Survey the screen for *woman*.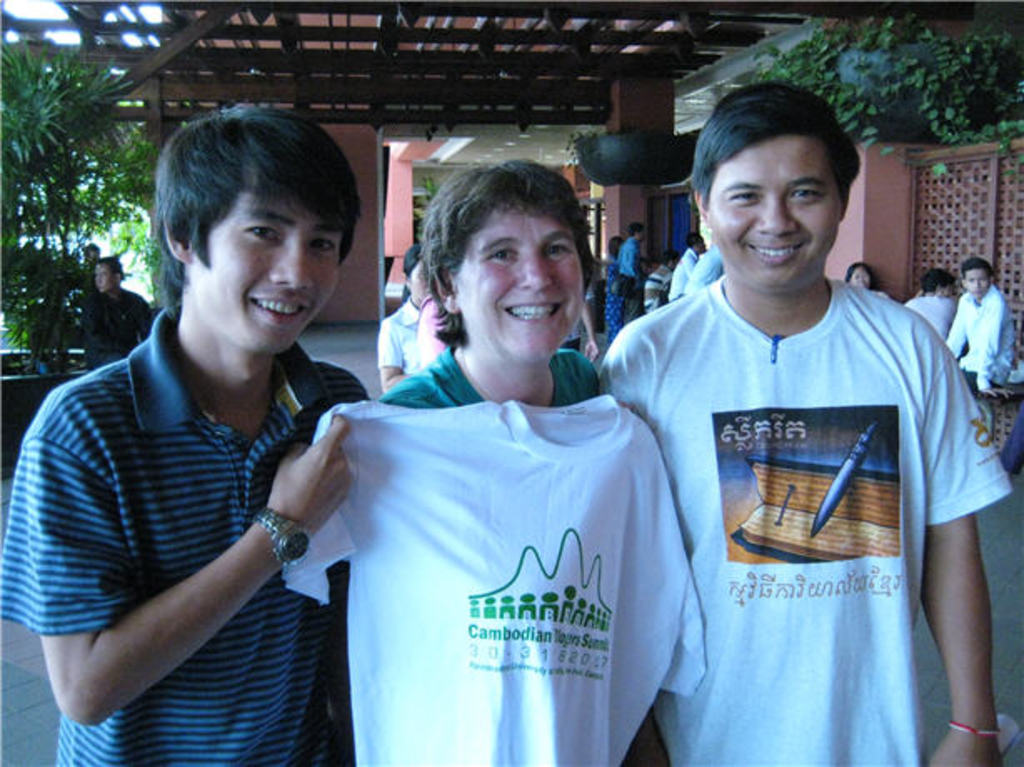
Survey found: 377:242:430:395.
